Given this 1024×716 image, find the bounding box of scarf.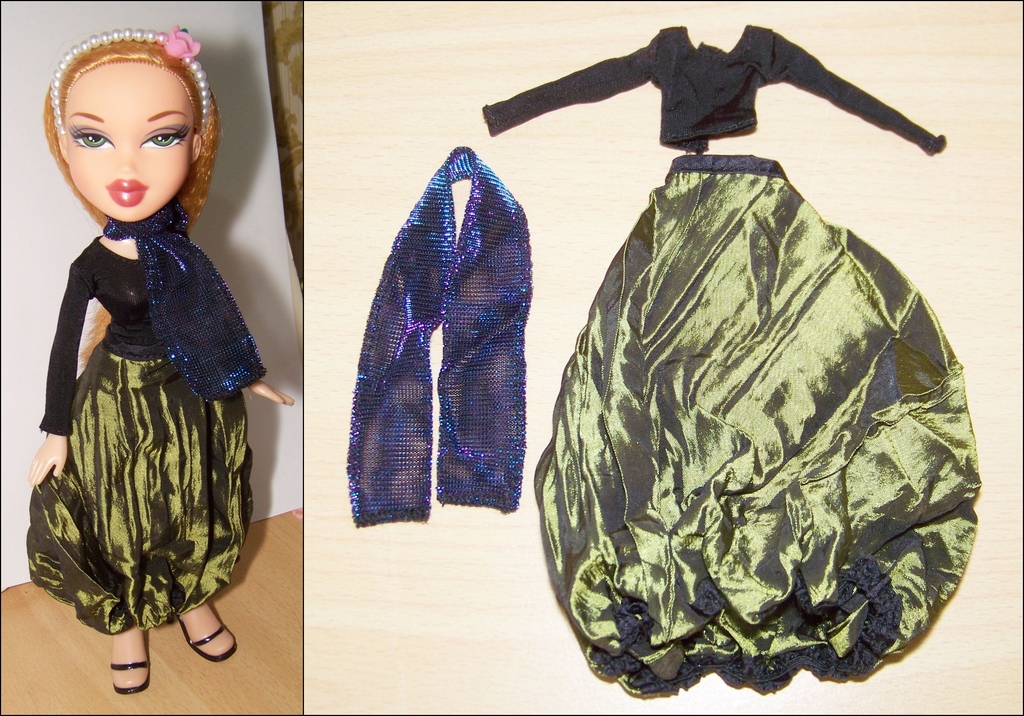
x1=102 y1=193 x2=264 y2=408.
